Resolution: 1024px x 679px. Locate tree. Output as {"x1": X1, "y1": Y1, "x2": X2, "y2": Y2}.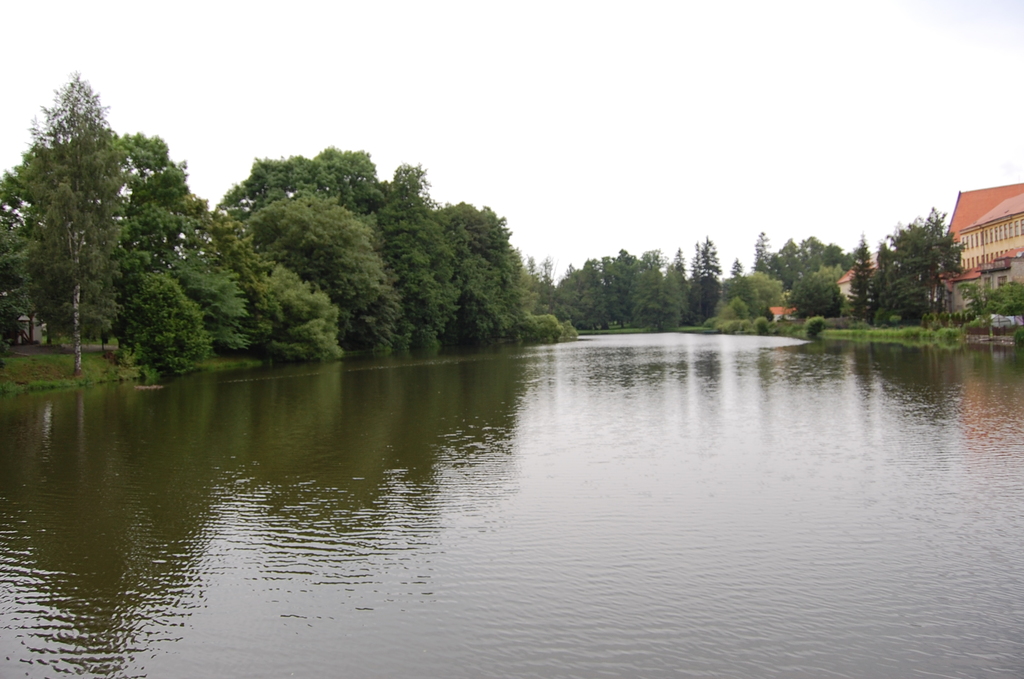
{"x1": 419, "y1": 192, "x2": 524, "y2": 345}.
